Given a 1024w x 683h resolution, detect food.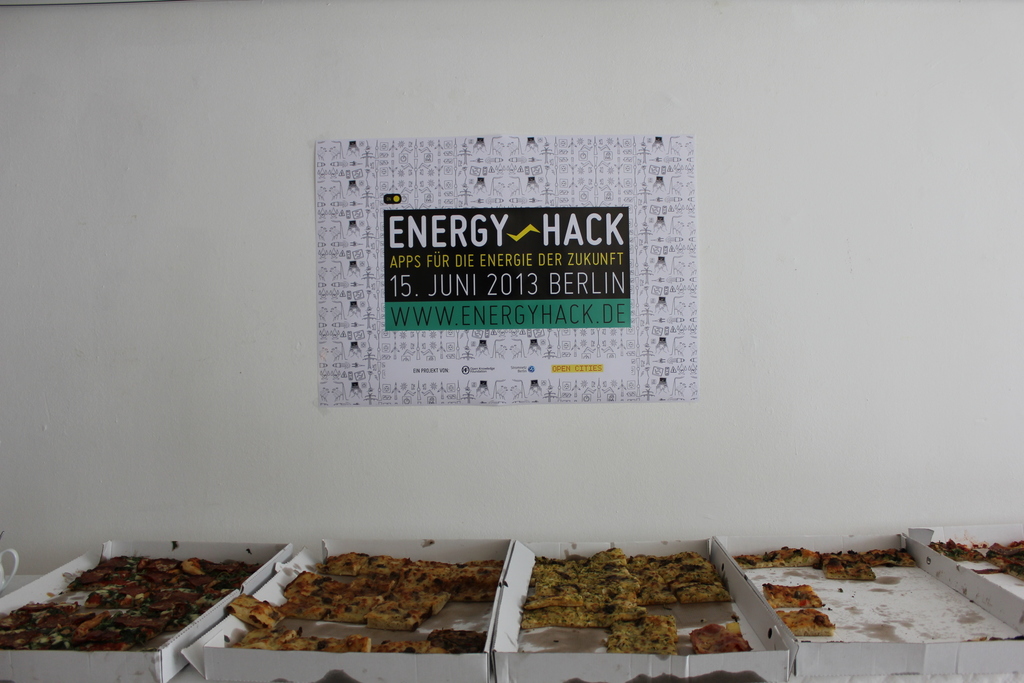
Rect(216, 549, 503, 659).
